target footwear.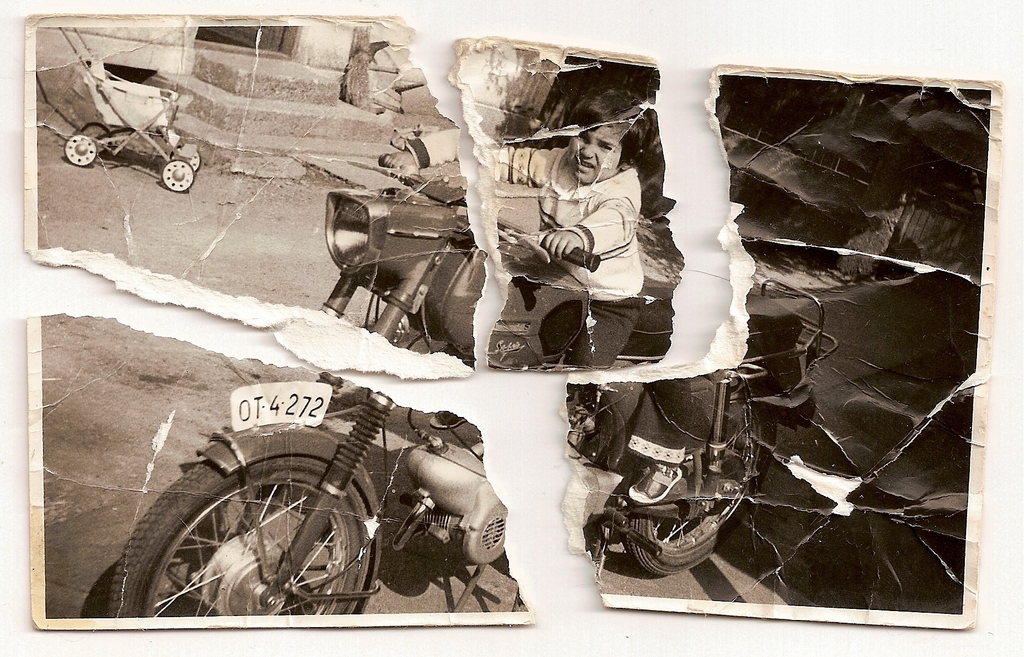
Target region: (x1=627, y1=463, x2=681, y2=508).
